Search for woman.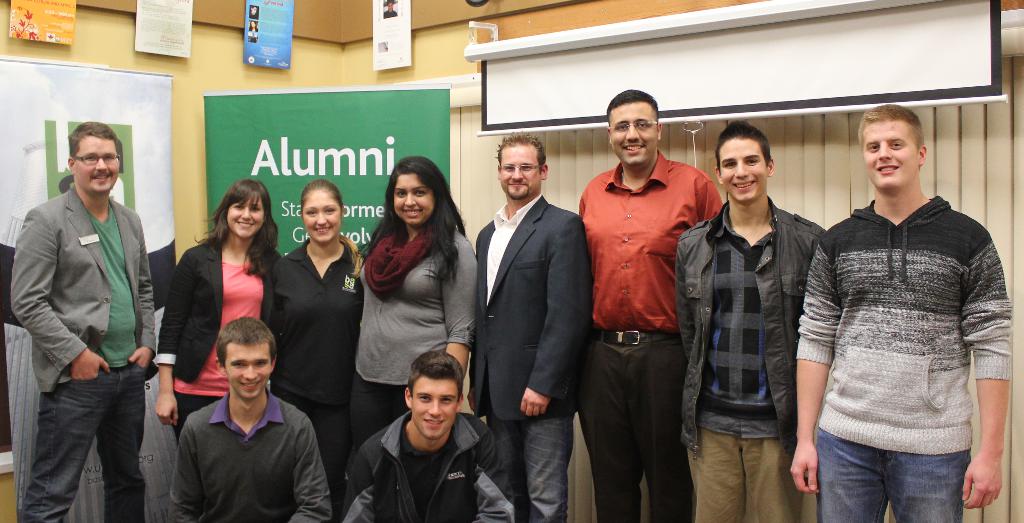
Found at box(149, 178, 283, 445).
